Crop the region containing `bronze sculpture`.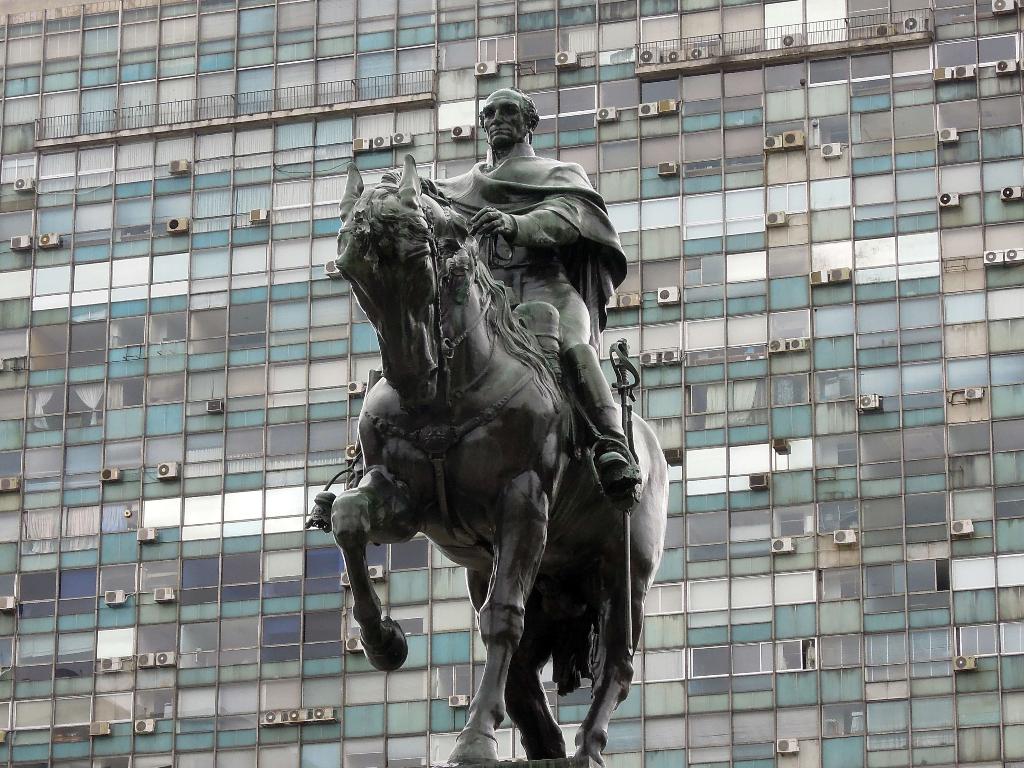
Crop region: {"x1": 316, "y1": 122, "x2": 664, "y2": 767}.
